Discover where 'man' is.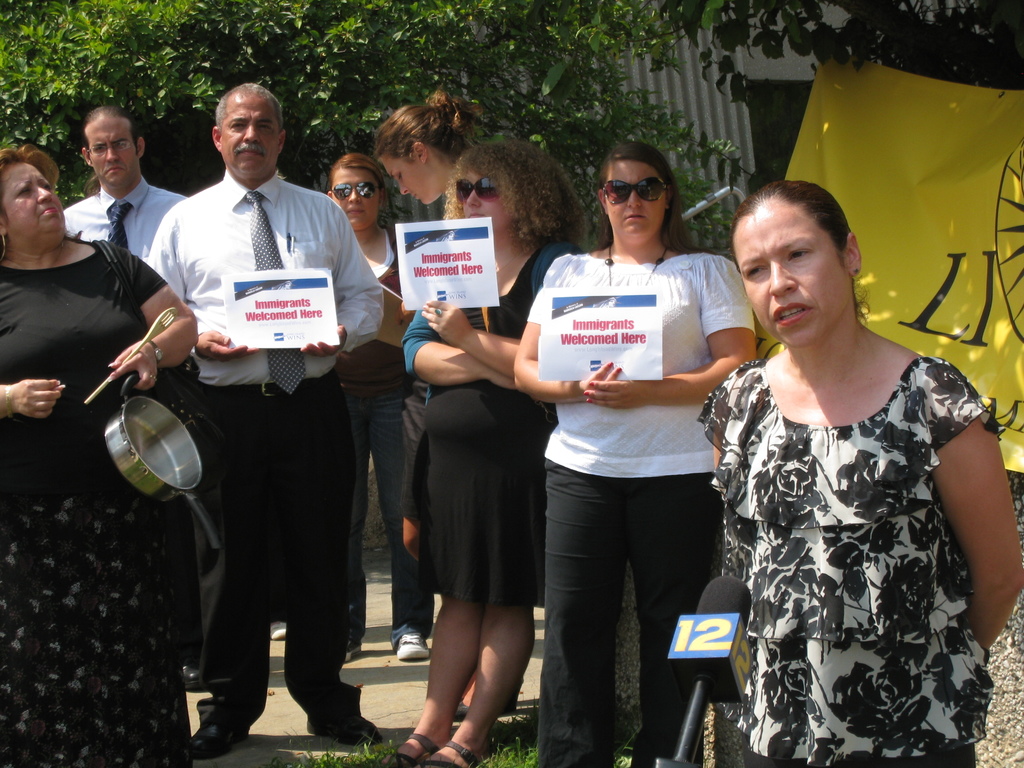
Discovered at <box>130,65,366,723</box>.
